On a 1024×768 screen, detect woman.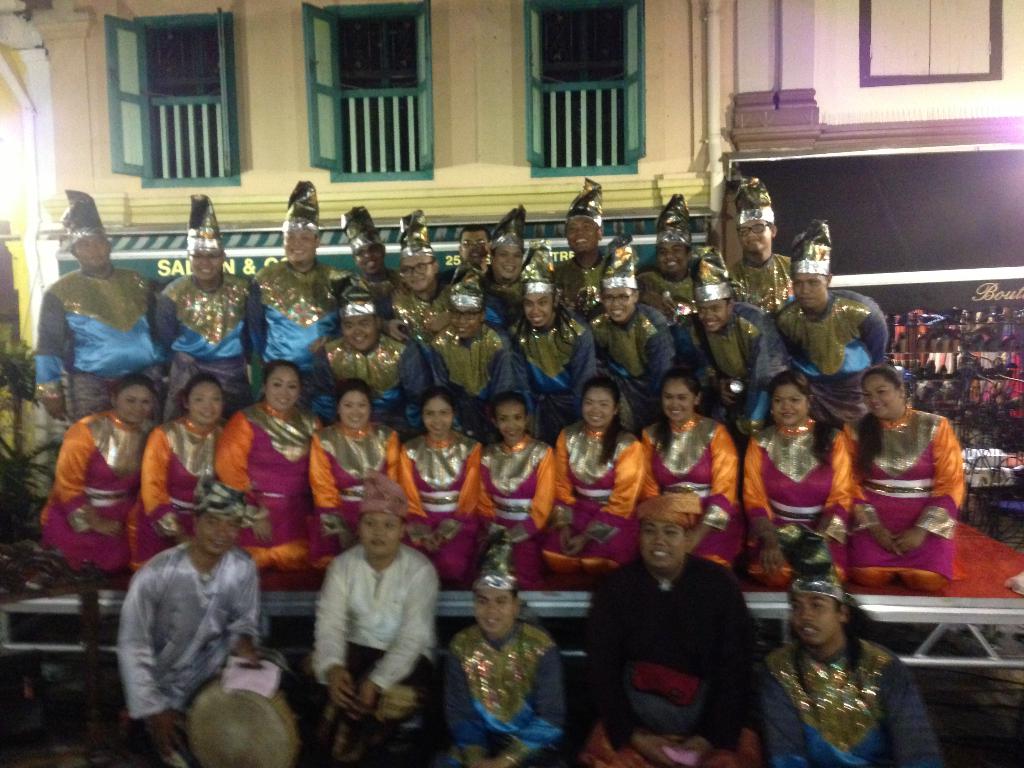
<box>755,375,865,614</box>.
